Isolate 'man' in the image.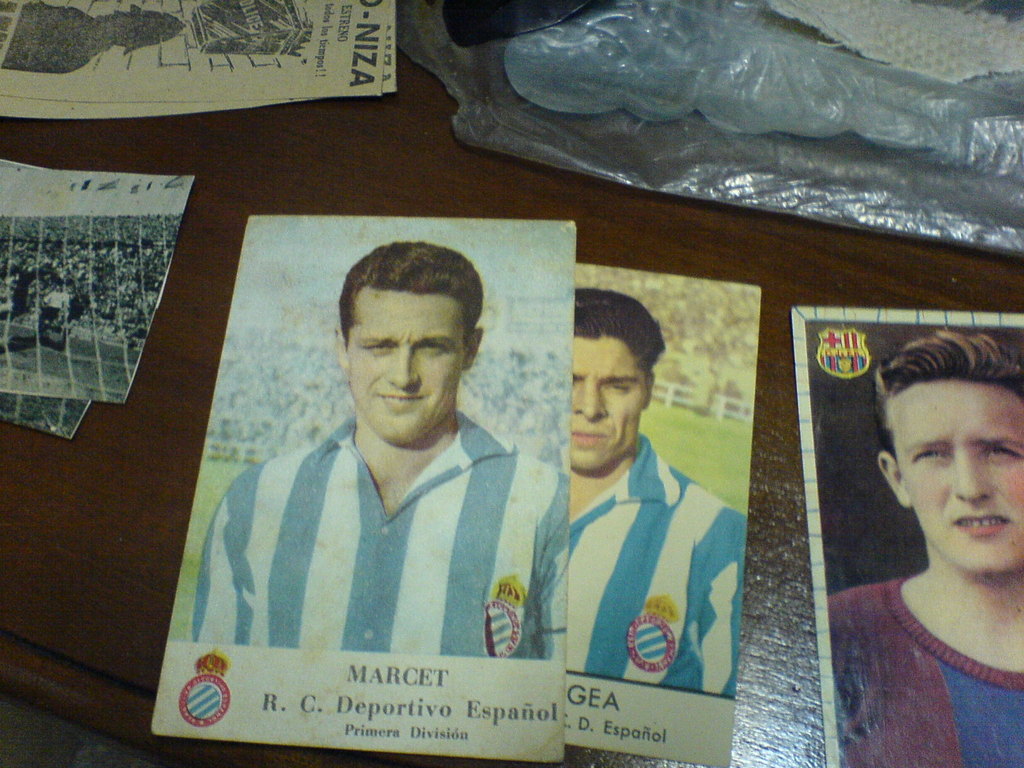
Isolated region: [x1=191, y1=237, x2=561, y2=664].
